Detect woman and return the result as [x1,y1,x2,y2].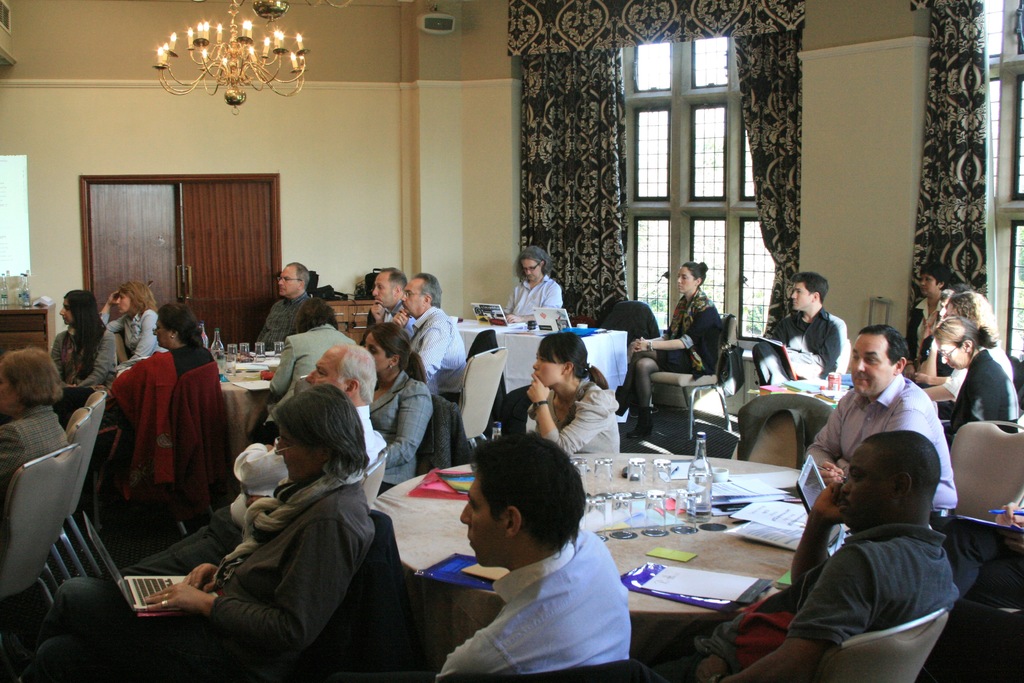
[496,252,561,320].
